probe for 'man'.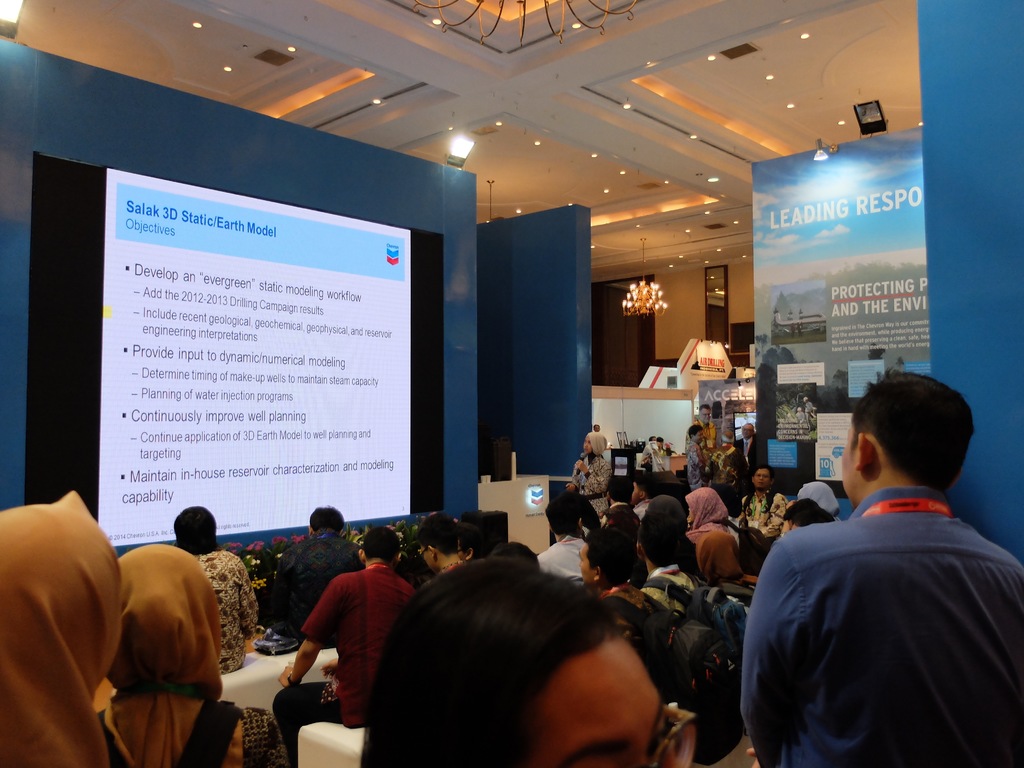
Probe result: (266, 503, 360, 643).
